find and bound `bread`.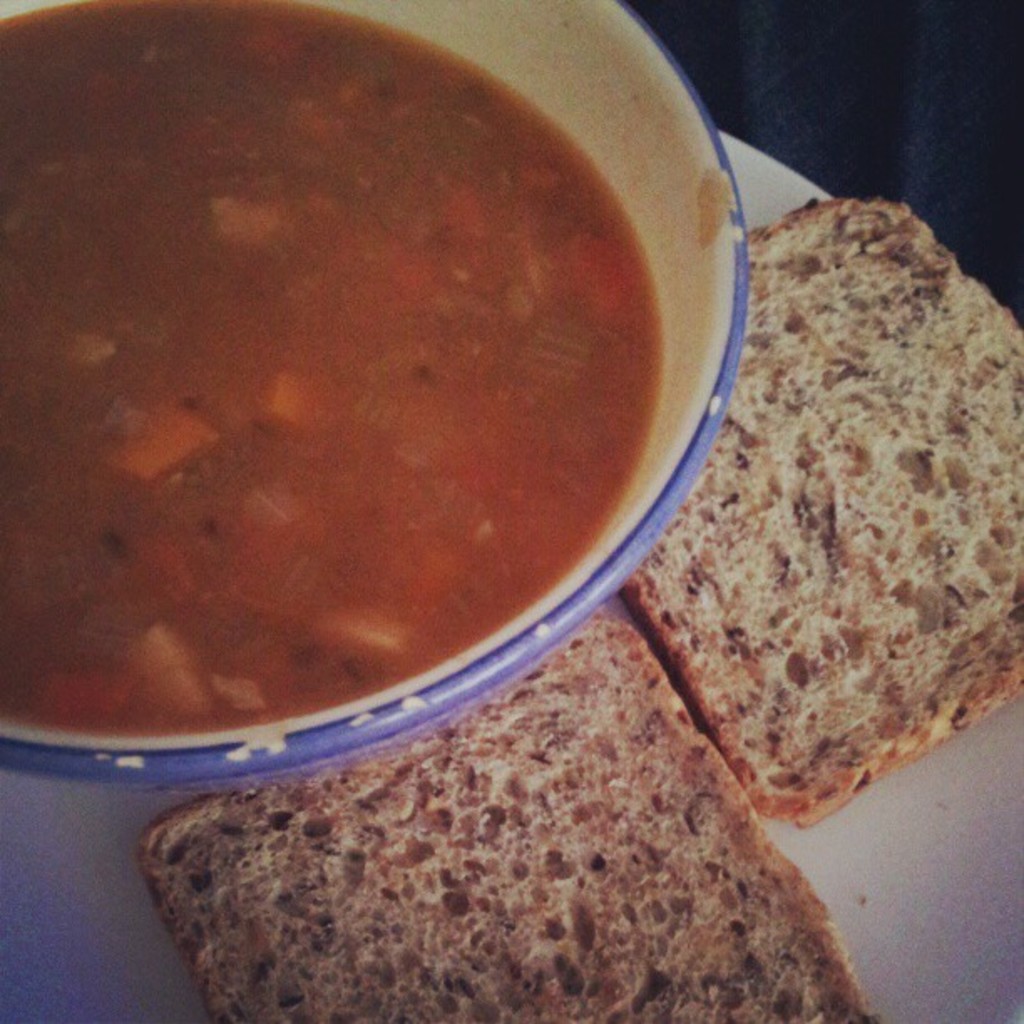
Bound: <bbox>617, 196, 1021, 830</bbox>.
